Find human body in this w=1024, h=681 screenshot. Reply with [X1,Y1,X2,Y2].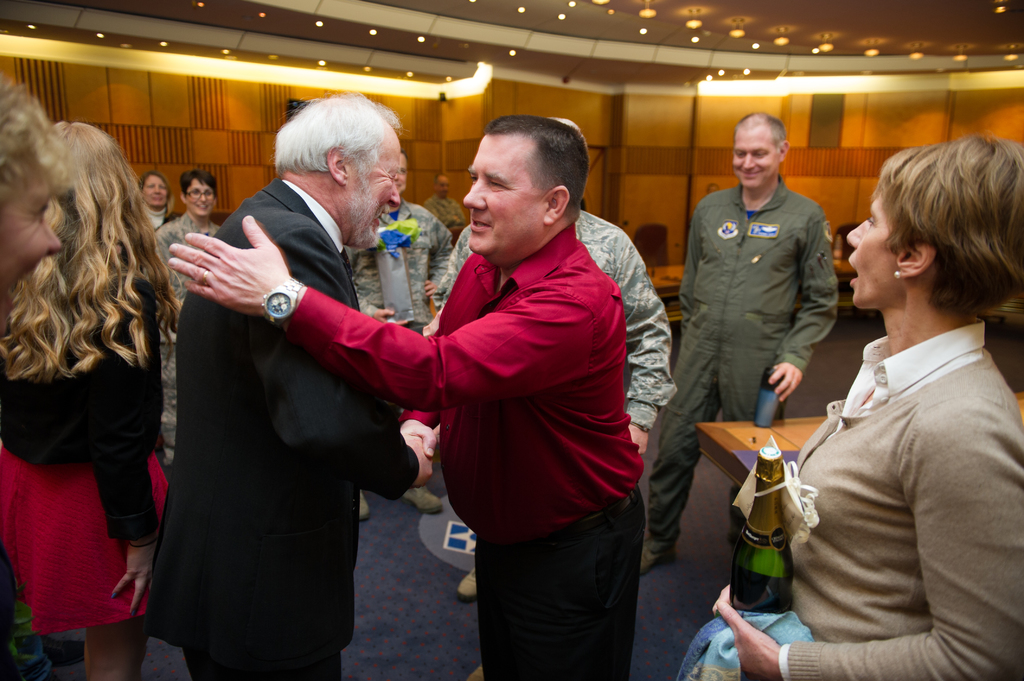
[157,166,220,474].
